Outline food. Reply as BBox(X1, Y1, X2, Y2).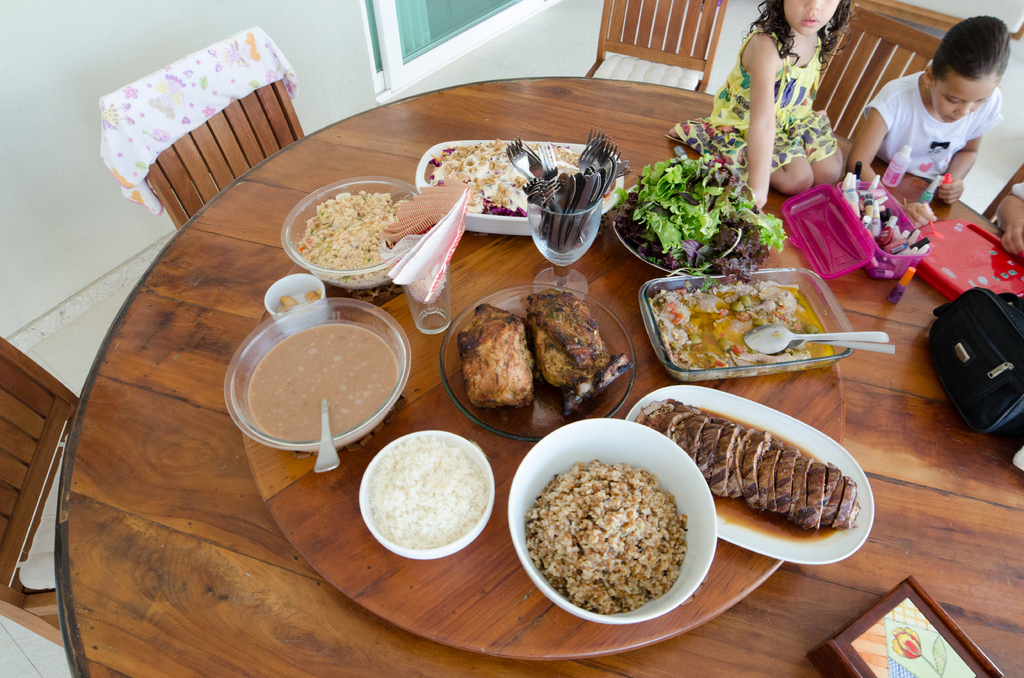
BBox(456, 303, 536, 412).
